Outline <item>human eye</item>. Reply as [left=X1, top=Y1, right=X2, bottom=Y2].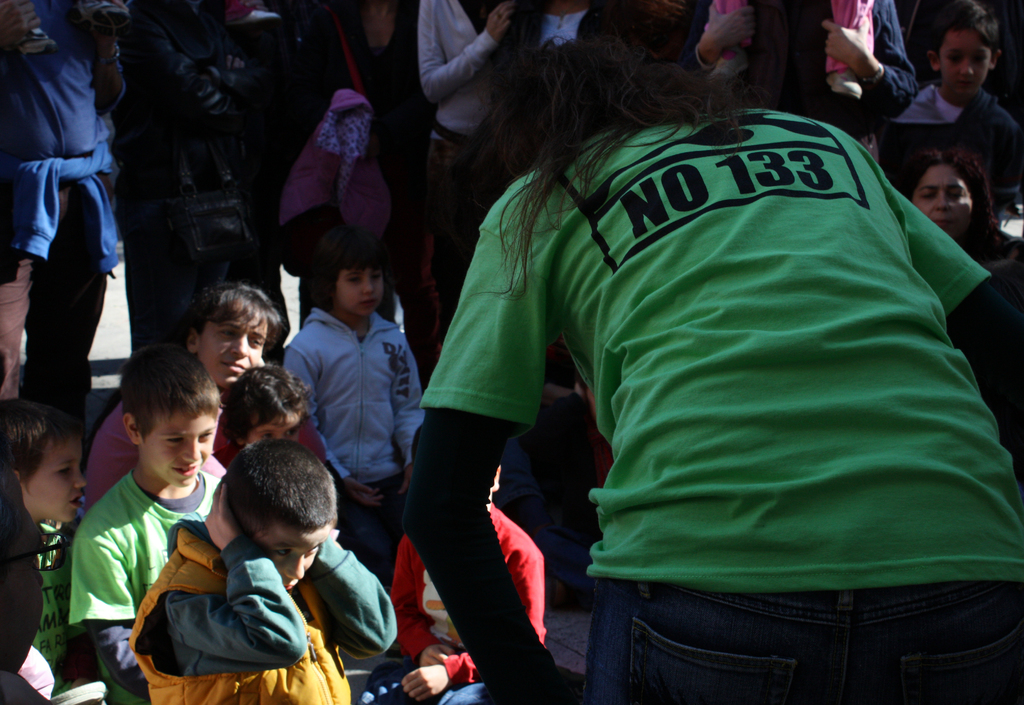
[left=199, top=429, right=211, bottom=443].
